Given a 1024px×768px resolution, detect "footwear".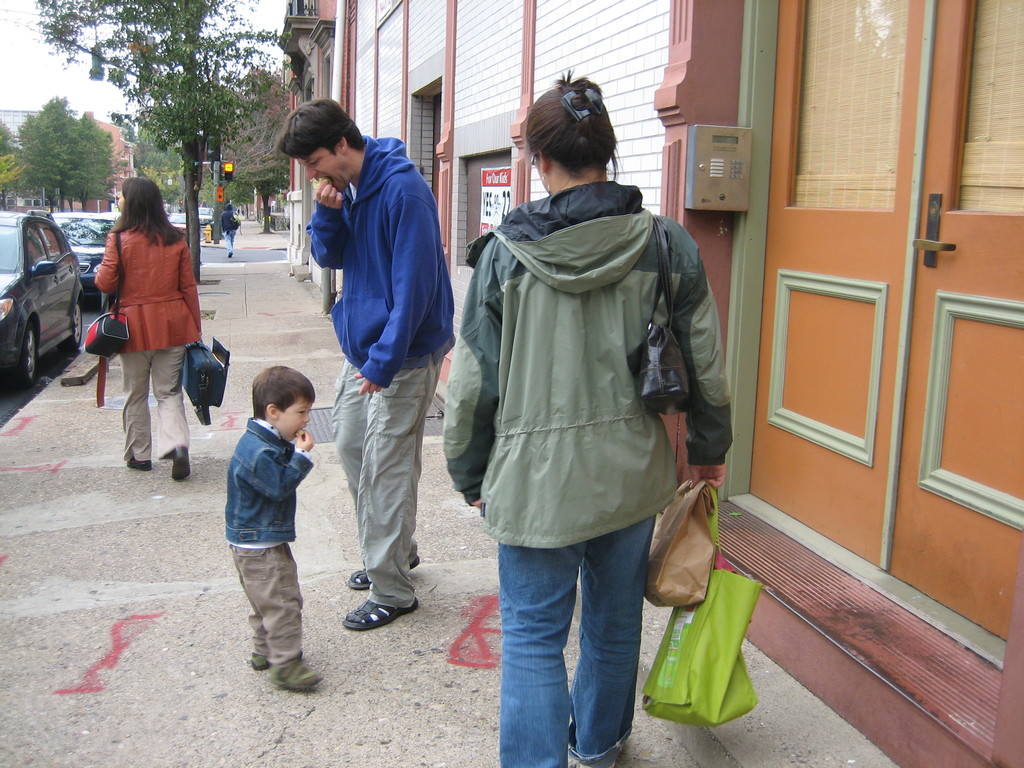
region(252, 651, 267, 676).
